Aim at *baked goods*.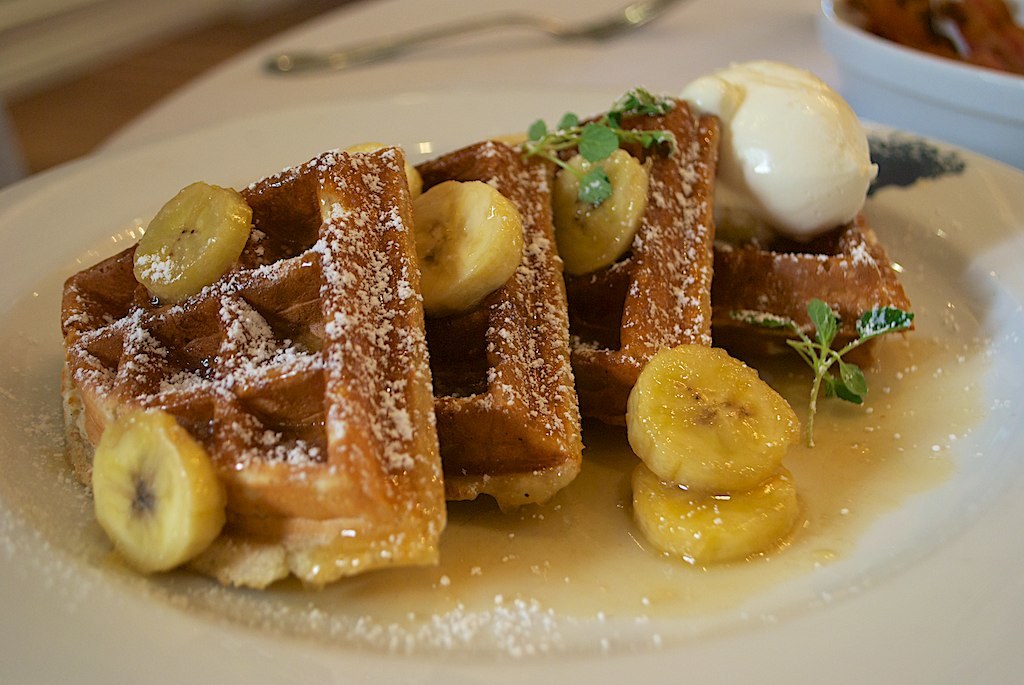
Aimed at l=393, t=137, r=595, b=510.
